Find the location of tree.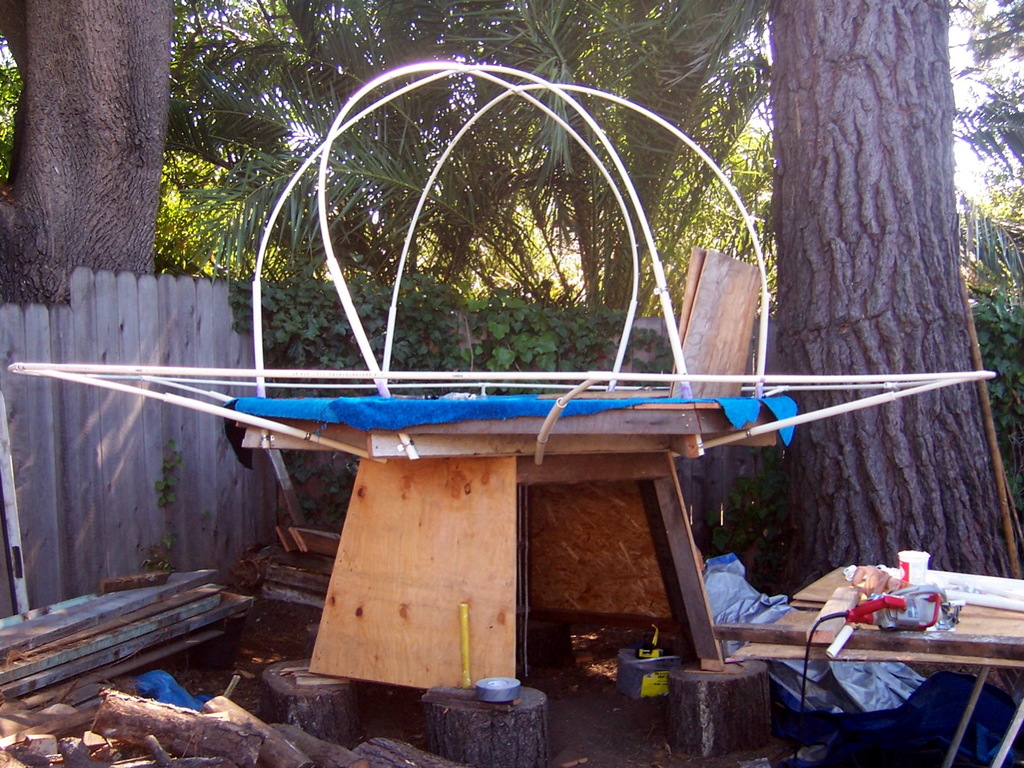
Location: (5, 11, 174, 303).
